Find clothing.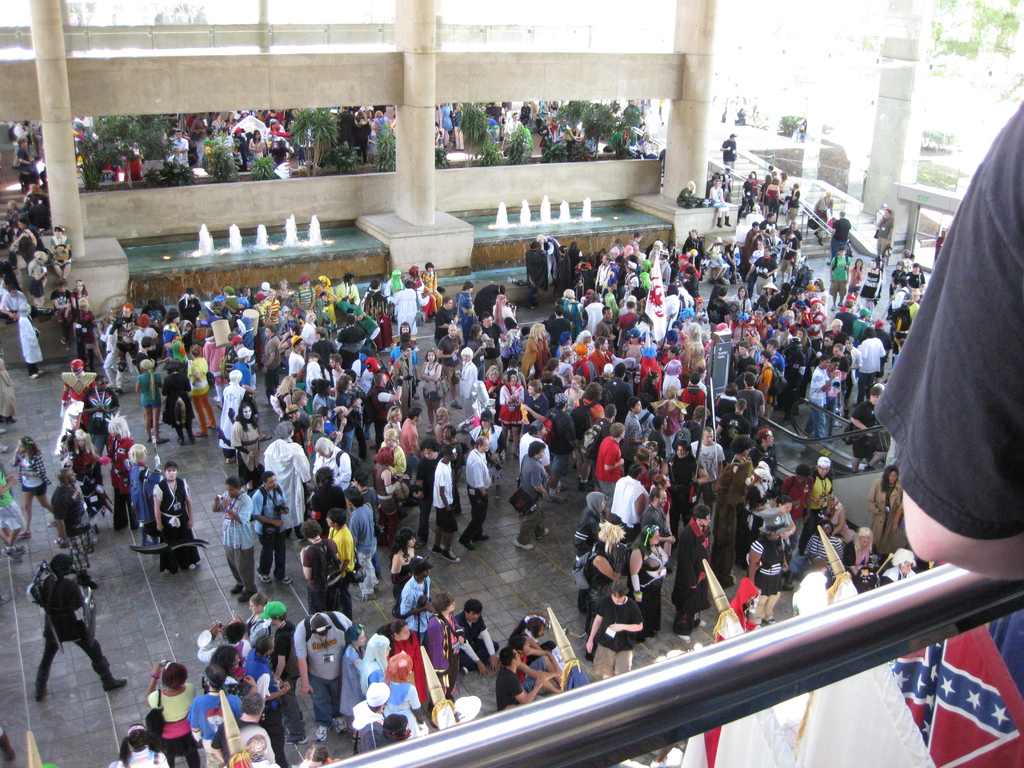
bbox=[402, 580, 430, 639].
